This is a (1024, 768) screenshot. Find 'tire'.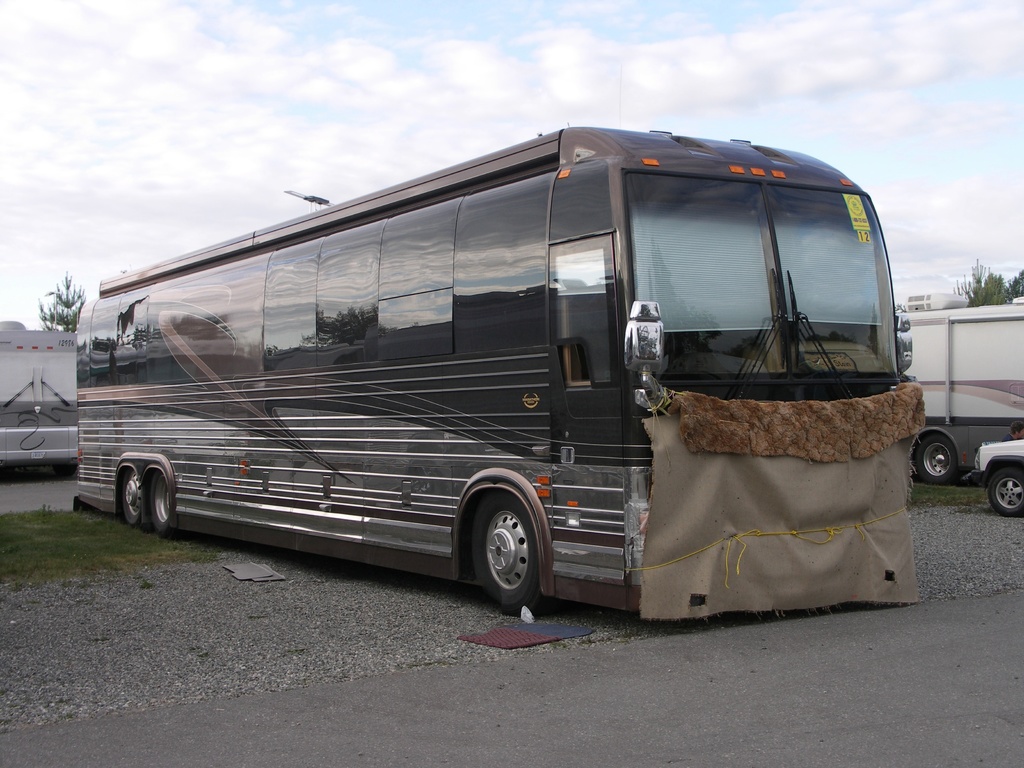
Bounding box: bbox(459, 489, 545, 609).
